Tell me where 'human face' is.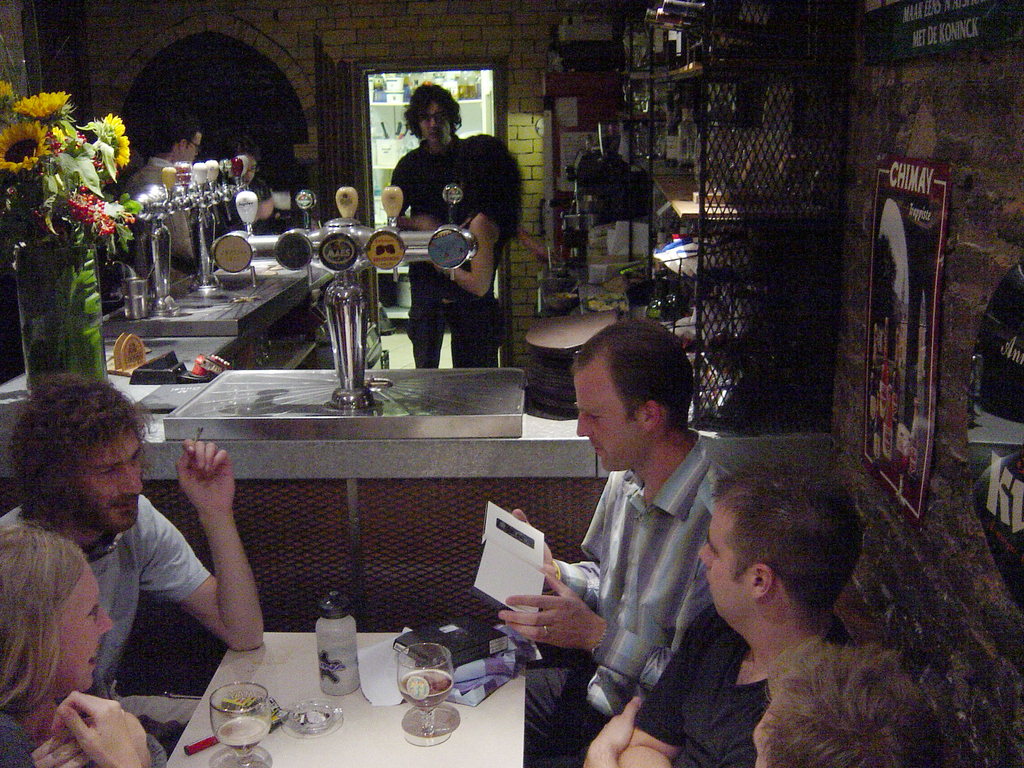
'human face' is at rect(420, 99, 449, 141).
